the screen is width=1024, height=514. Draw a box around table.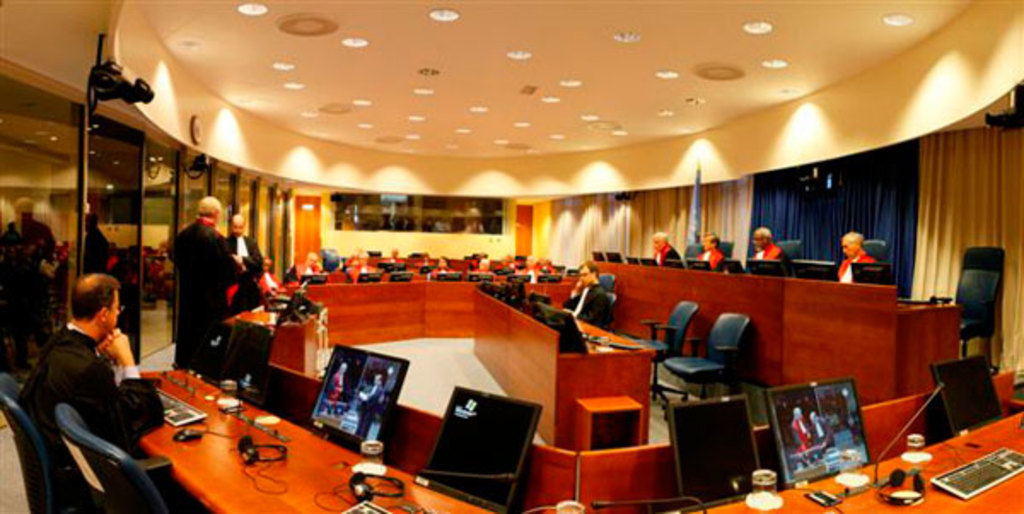
region(473, 280, 660, 449).
